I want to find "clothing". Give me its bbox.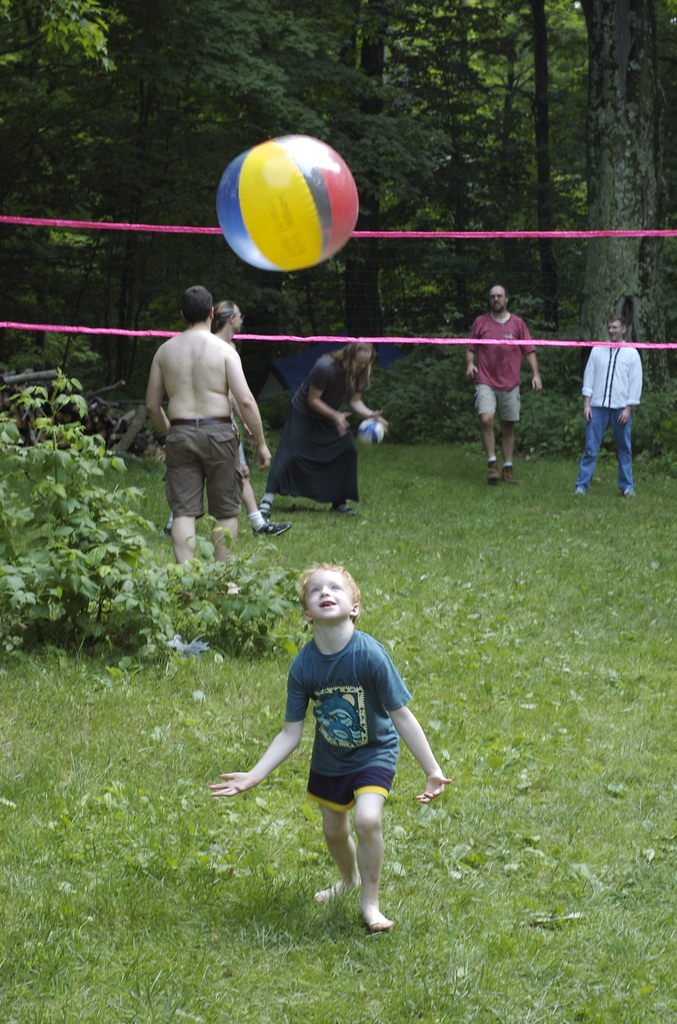
573:339:645:490.
